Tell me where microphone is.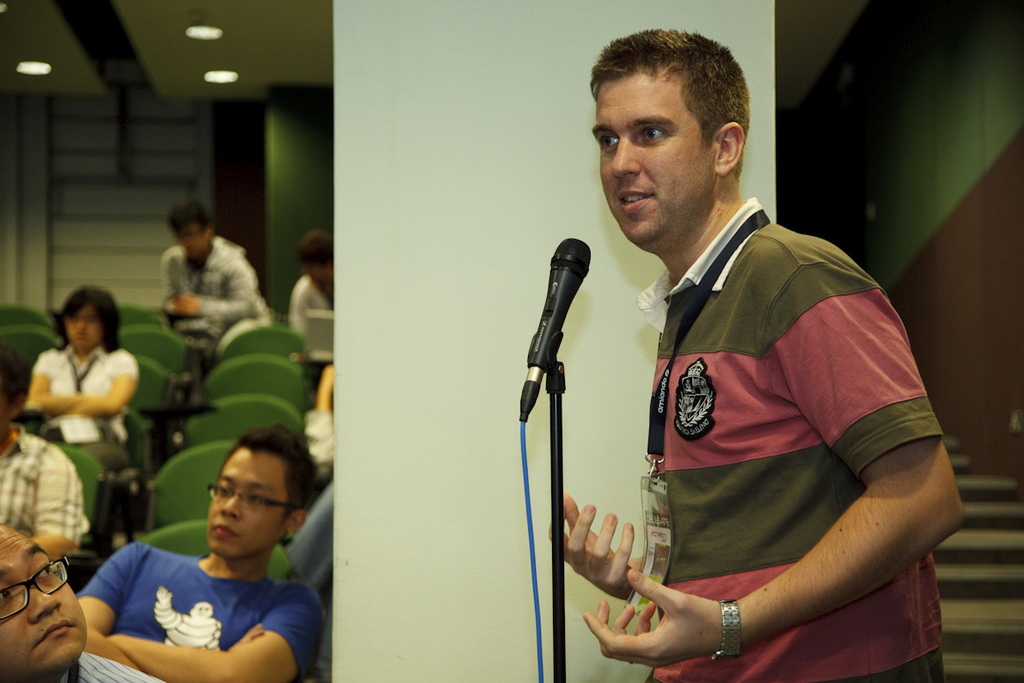
microphone is at [x1=521, y1=236, x2=608, y2=430].
